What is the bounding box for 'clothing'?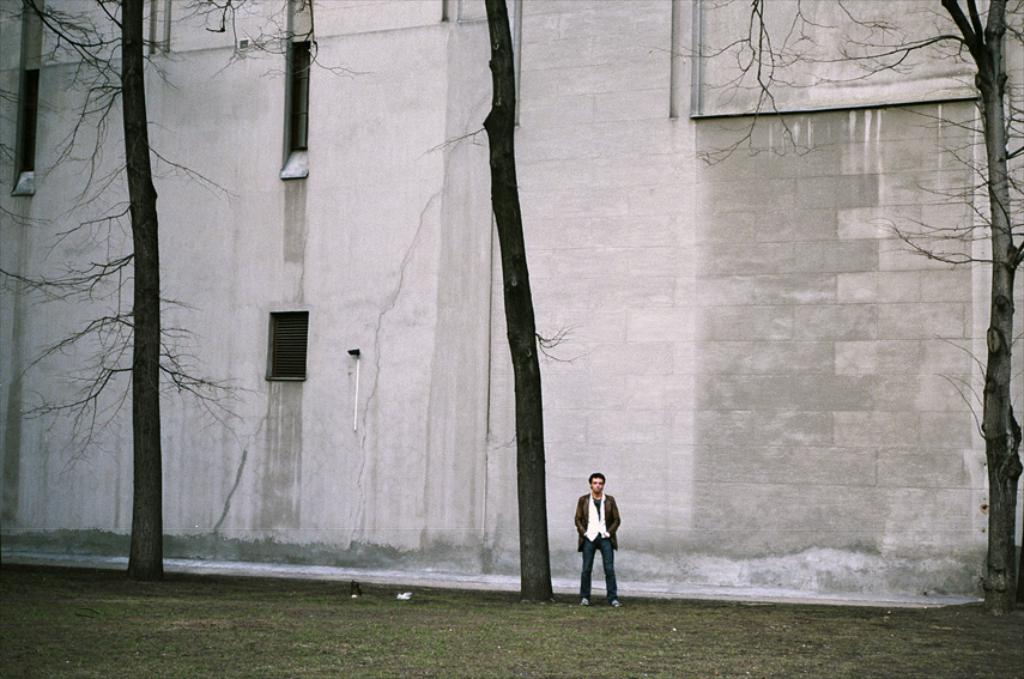
[x1=576, y1=478, x2=635, y2=608].
